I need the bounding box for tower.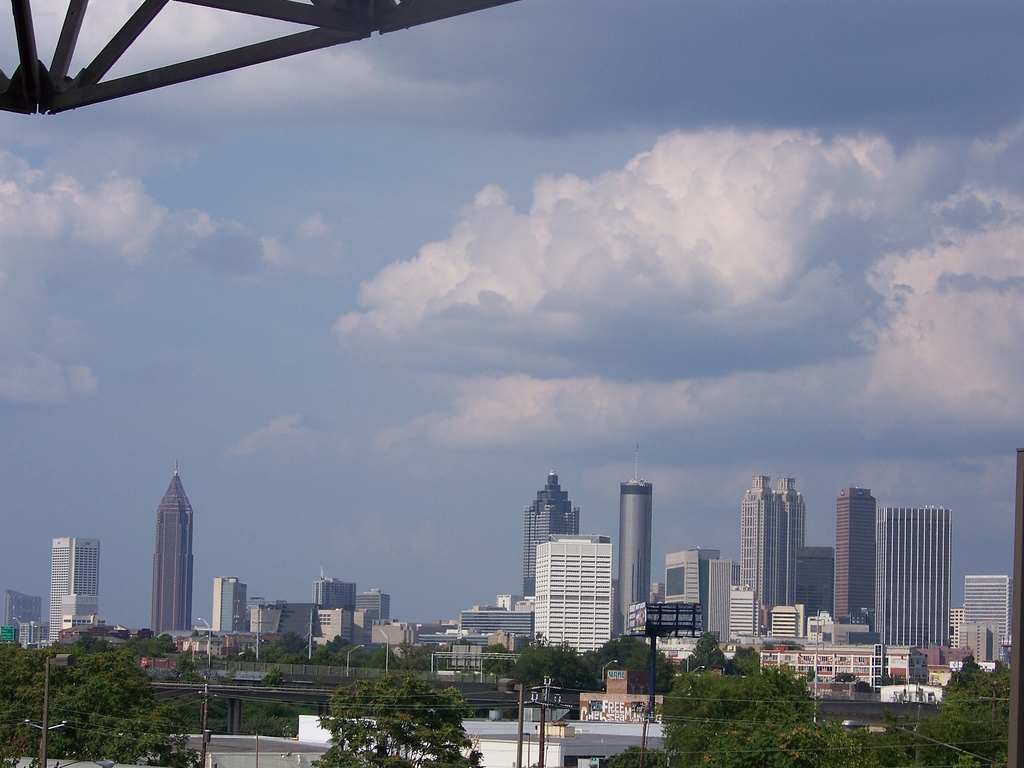
Here it is: locate(776, 476, 808, 604).
